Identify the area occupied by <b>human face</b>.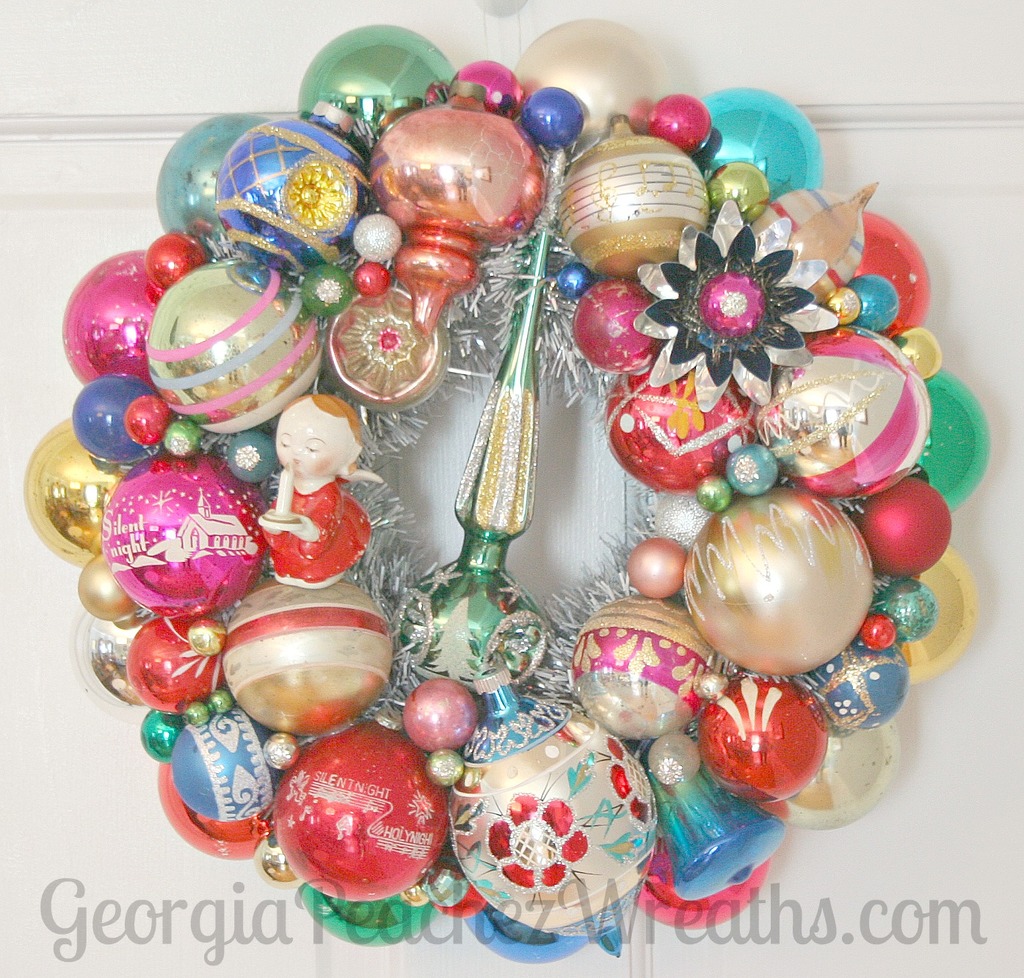
Area: x1=272, y1=414, x2=335, y2=481.
